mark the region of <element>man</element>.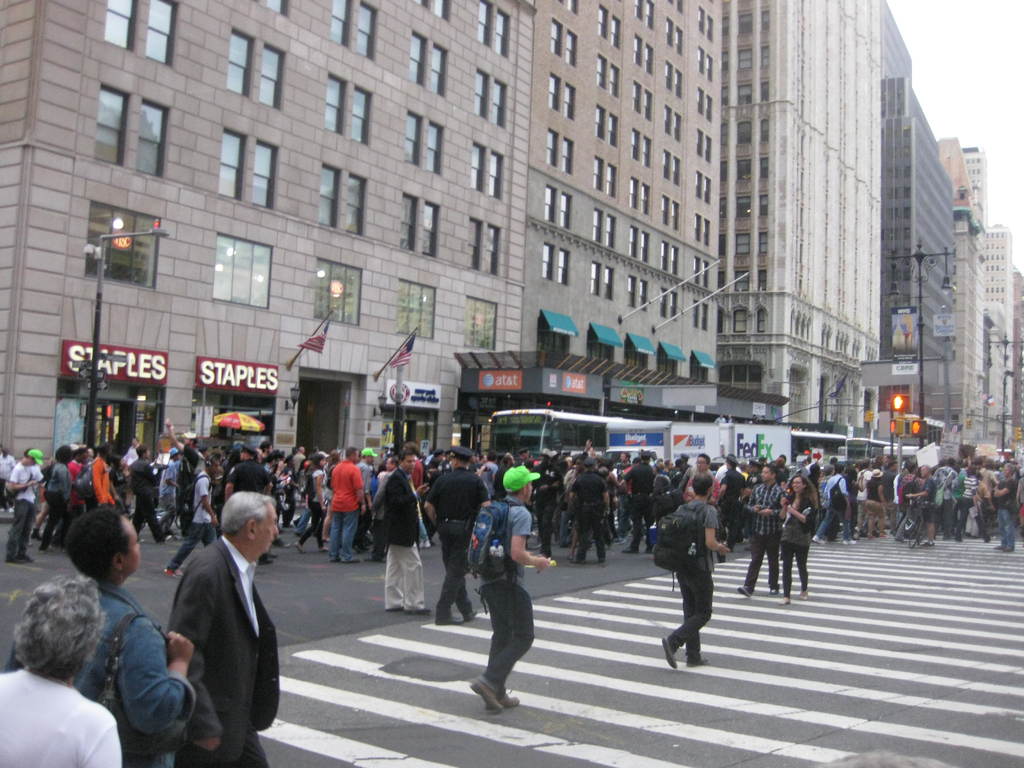
Region: x1=370, y1=438, x2=433, y2=606.
